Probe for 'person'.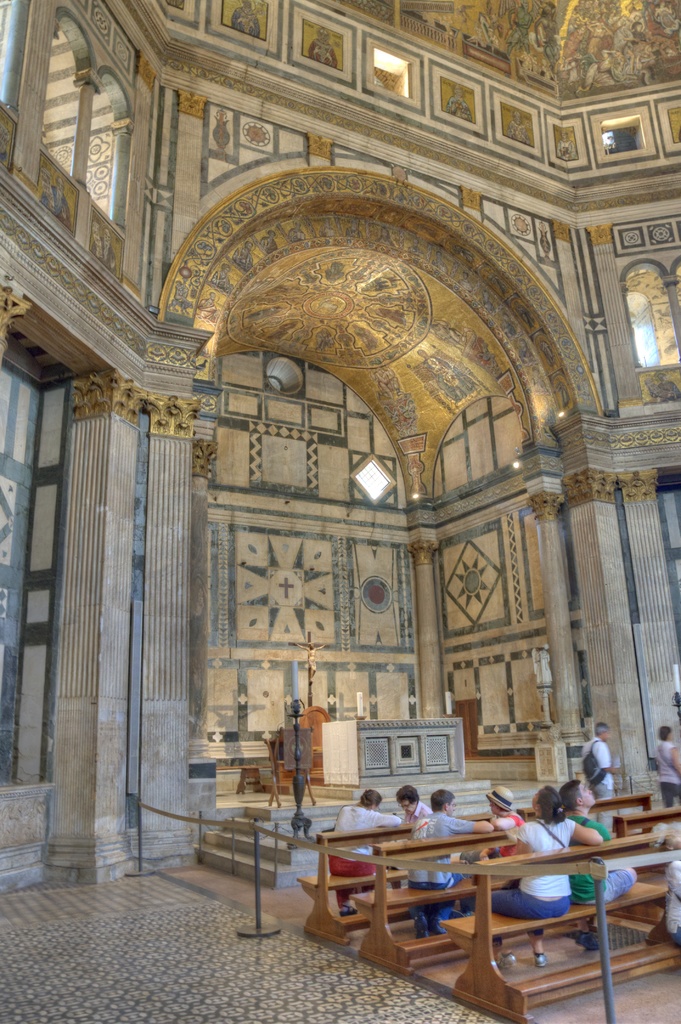
Probe result: (562, 774, 634, 955).
